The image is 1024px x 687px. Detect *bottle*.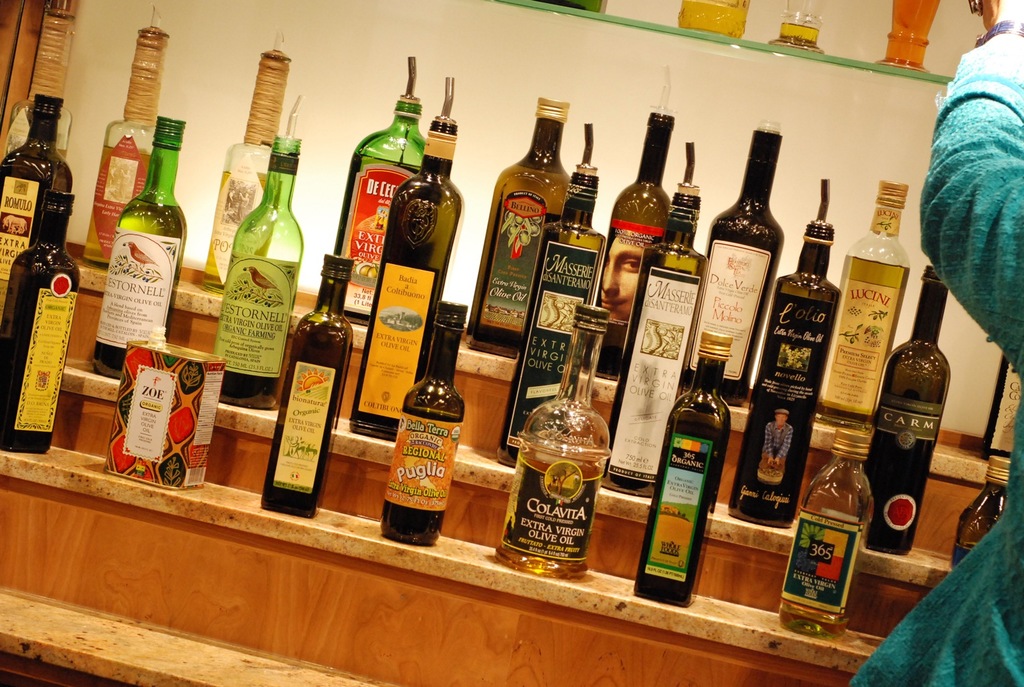
Detection: 81:4:170:267.
